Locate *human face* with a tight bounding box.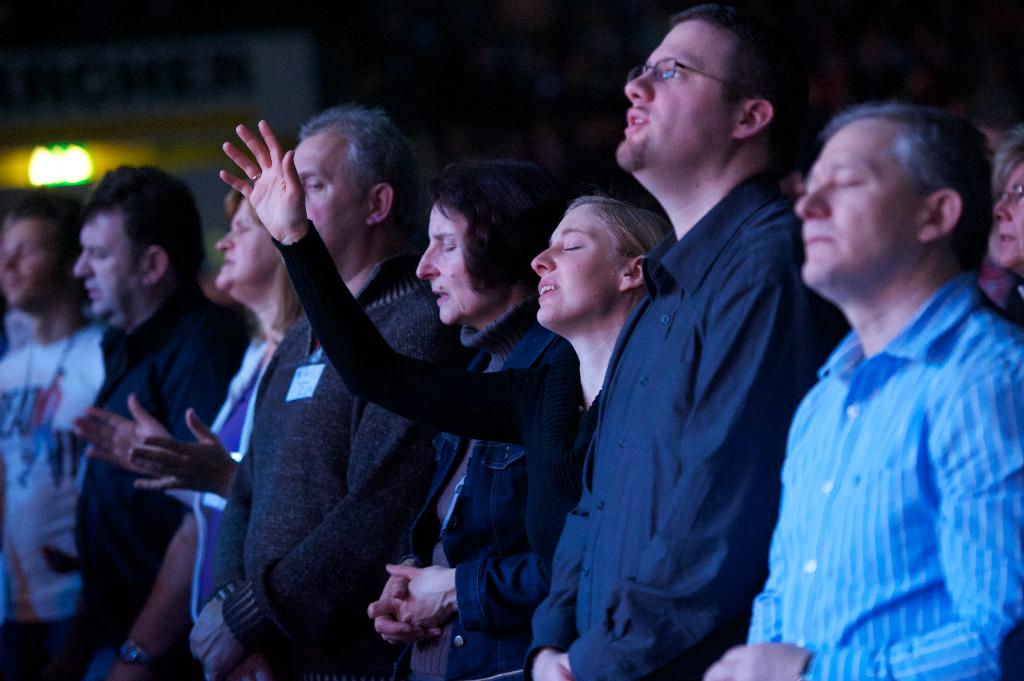
rect(408, 207, 489, 324).
